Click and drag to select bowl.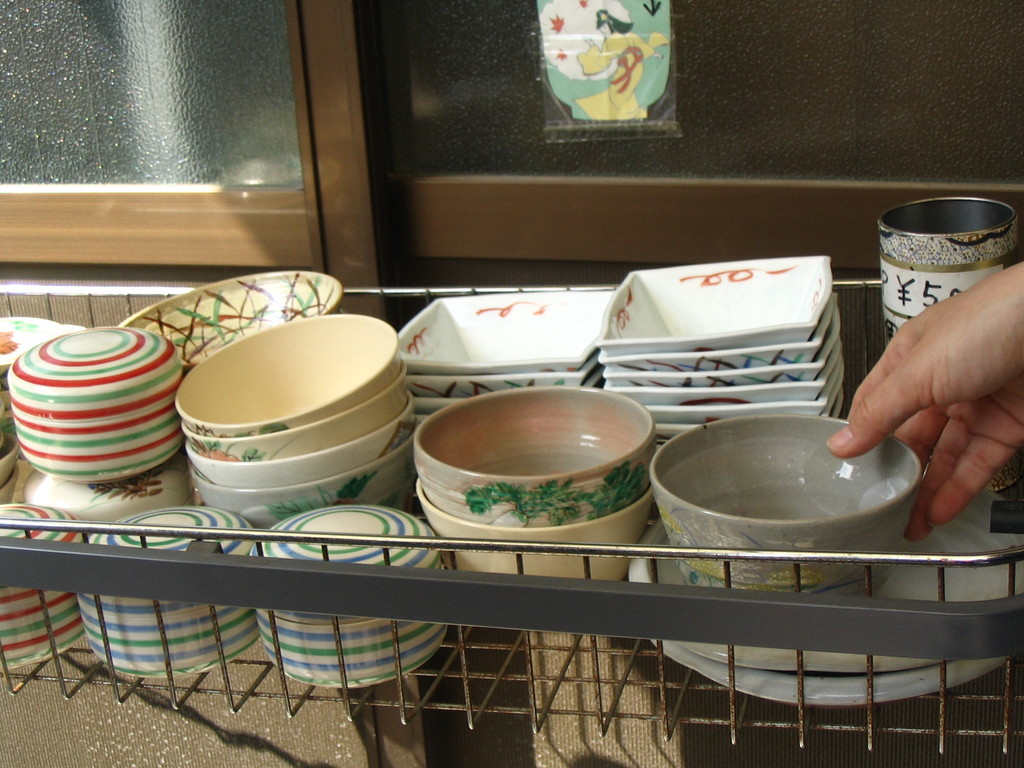
Selection: [0,467,19,501].
